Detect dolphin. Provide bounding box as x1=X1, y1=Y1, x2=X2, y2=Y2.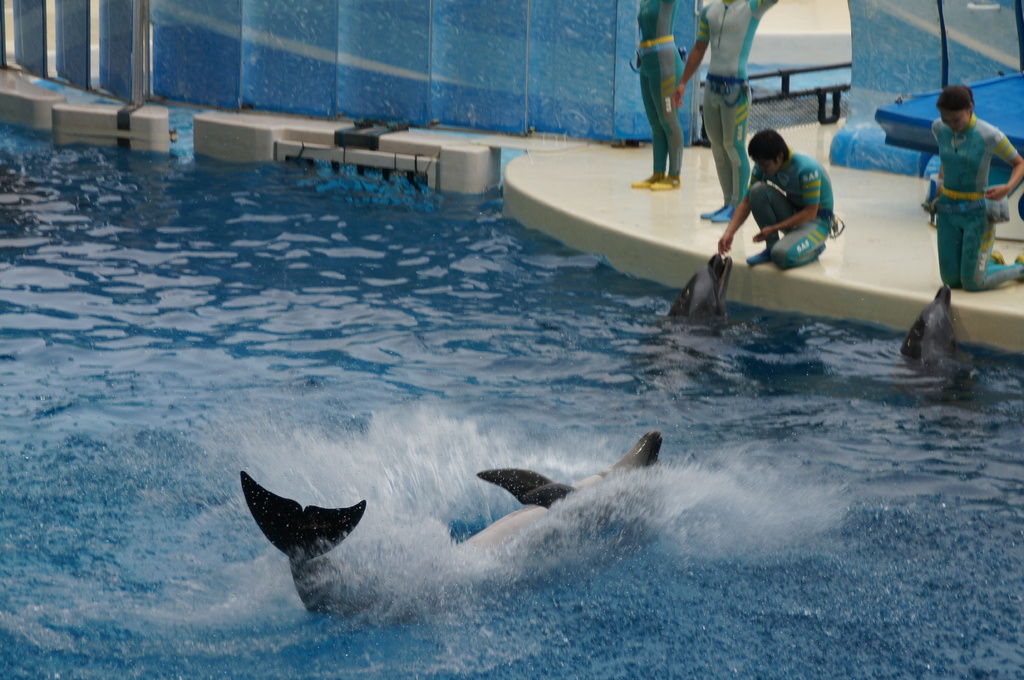
x1=239, y1=431, x2=665, y2=625.
